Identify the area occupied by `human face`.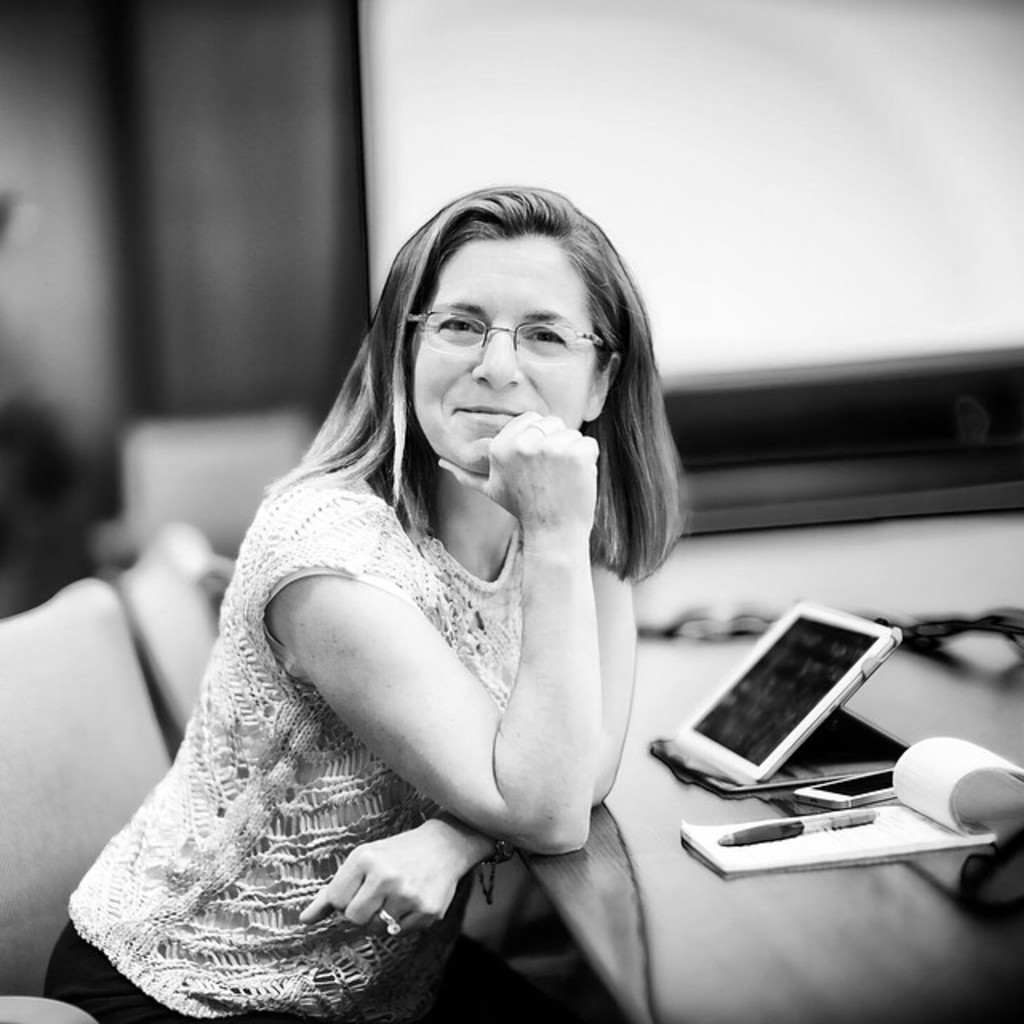
Area: 416/238/590/470.
